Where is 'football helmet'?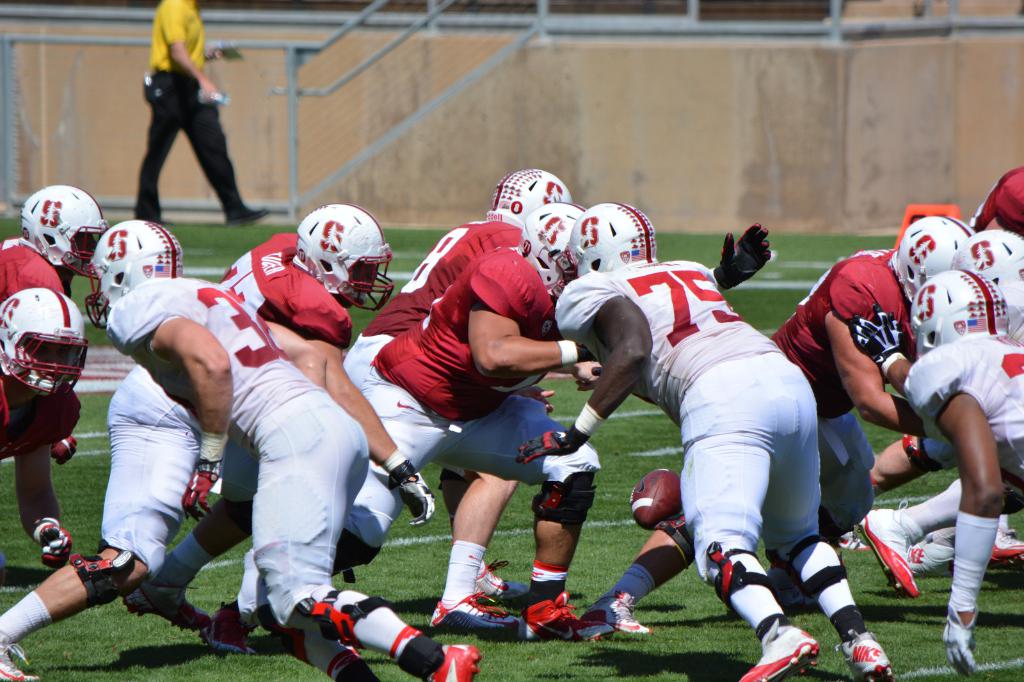
513, 202, 586, 298.
